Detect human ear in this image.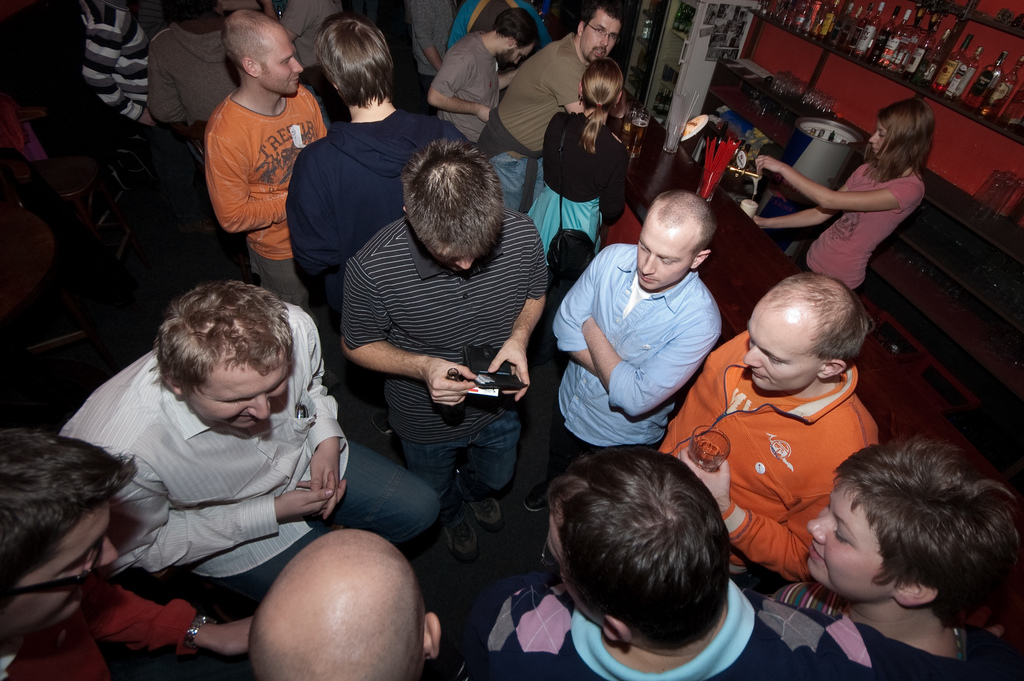
Detection: box=[578, 79, 582, 100].
